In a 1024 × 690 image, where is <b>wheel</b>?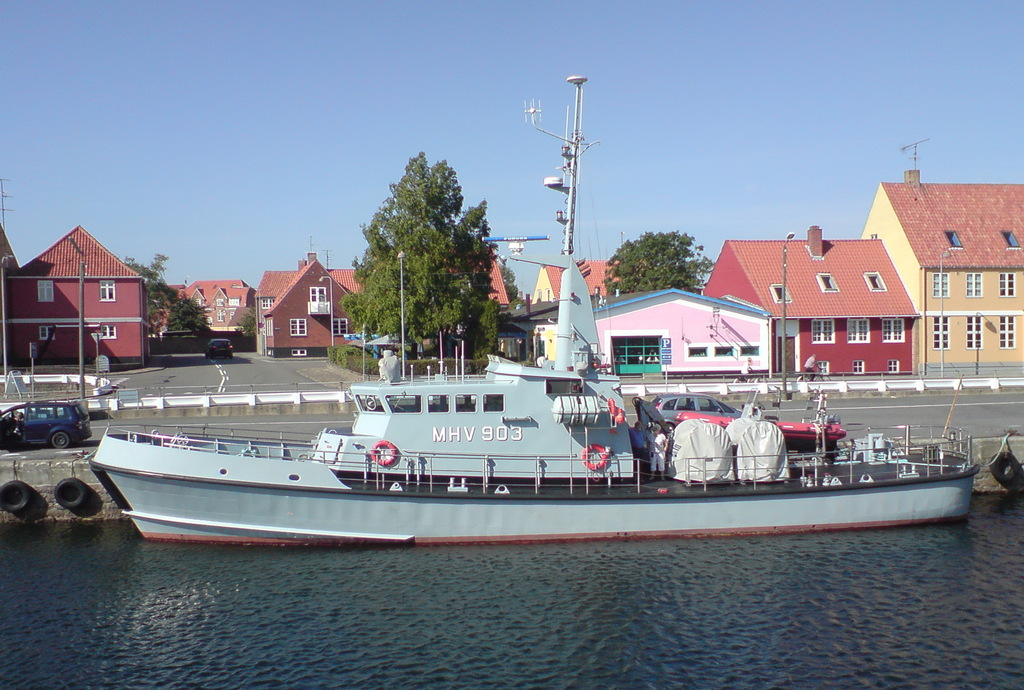
pyautogui.locateOnScreen(664, 419, 678, 433).
